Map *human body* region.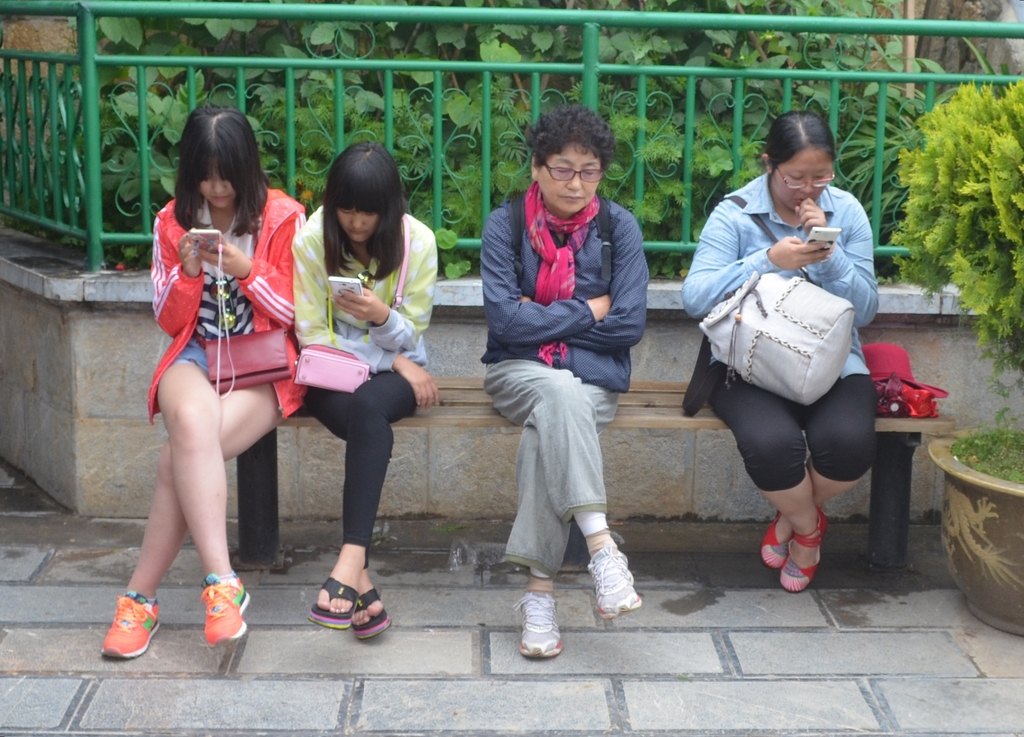
Mapped to Rect(111, 134, 301, 656).
